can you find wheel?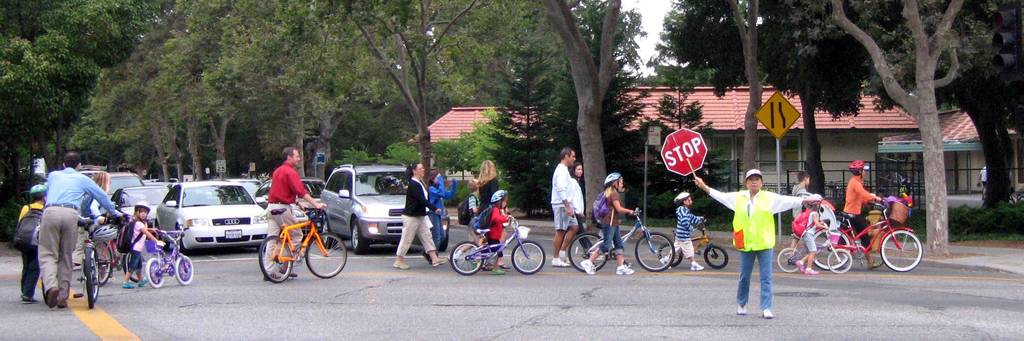
Yes, bounding box: <region>568, 233, 607, 273</region>.
